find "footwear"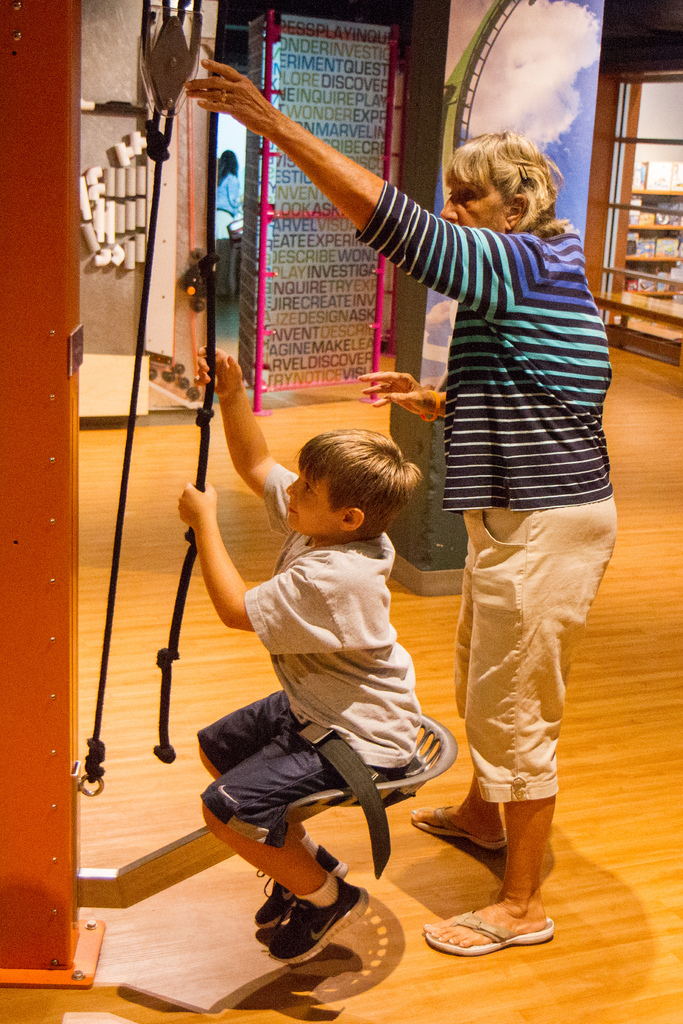
Rect(420, 911, 567, 961)
